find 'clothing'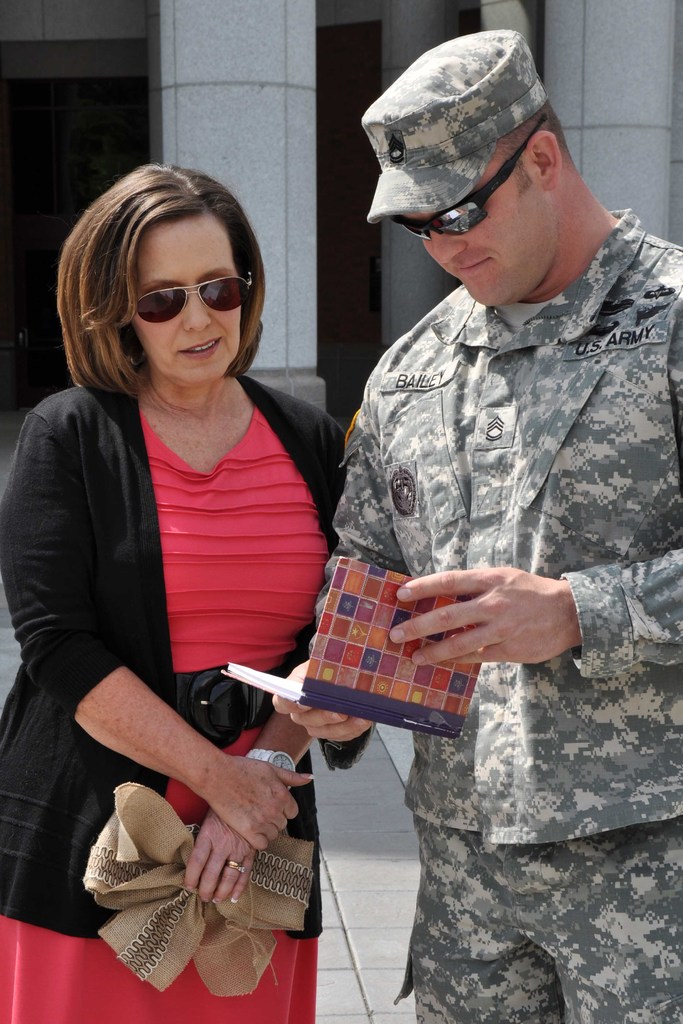
locate(0, 370, 350, 1023)
